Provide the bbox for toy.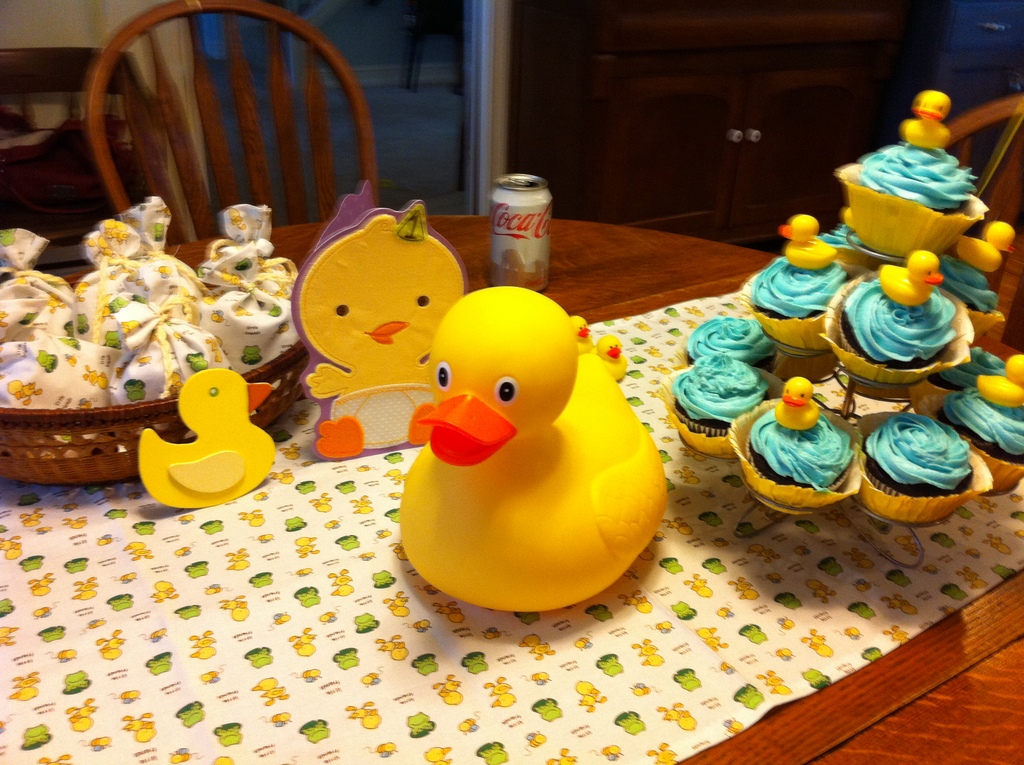
x1=954 y1=218 x2=1016 y2=271.
